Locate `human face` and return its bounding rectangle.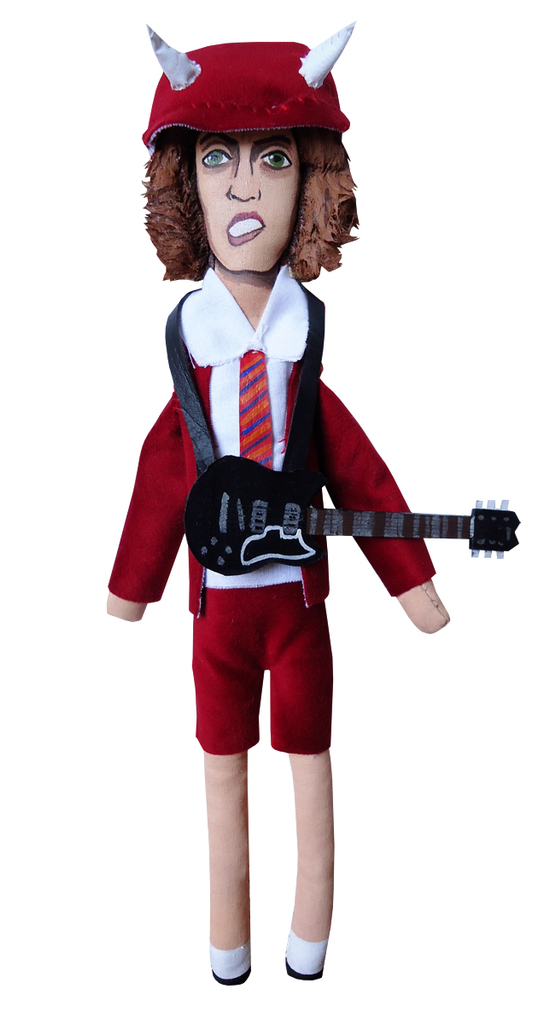
<bbox>195, 124, 294, 276</bbox>.
